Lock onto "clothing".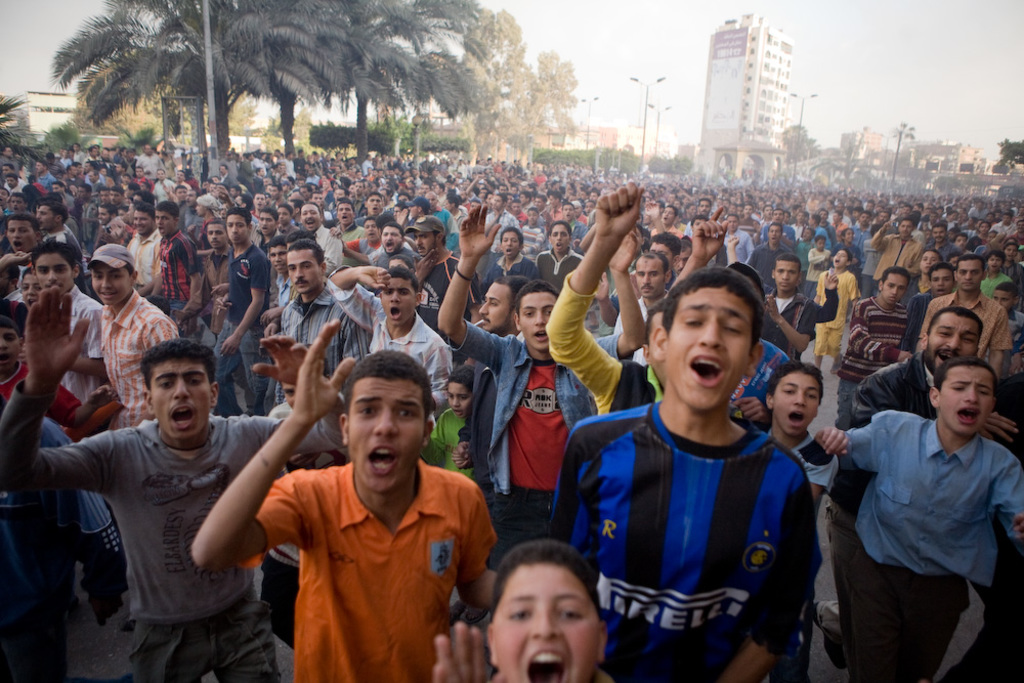
Locked: <box>919,292,1012,372</box>.
